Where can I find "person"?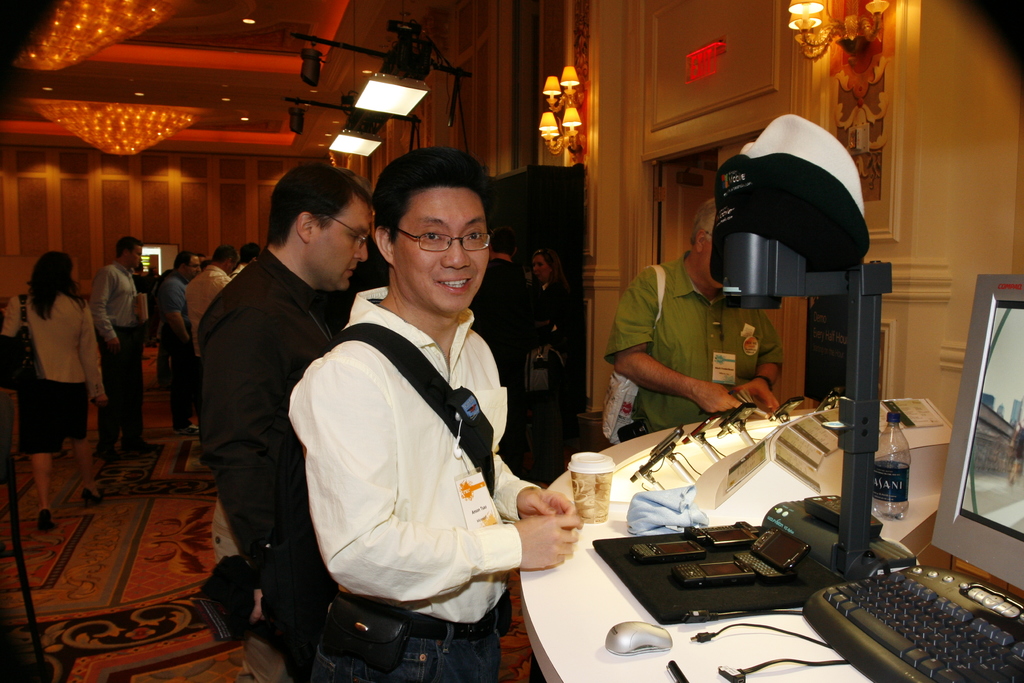
You can find it at [left=189, top=235, right=240, bottom=330].
